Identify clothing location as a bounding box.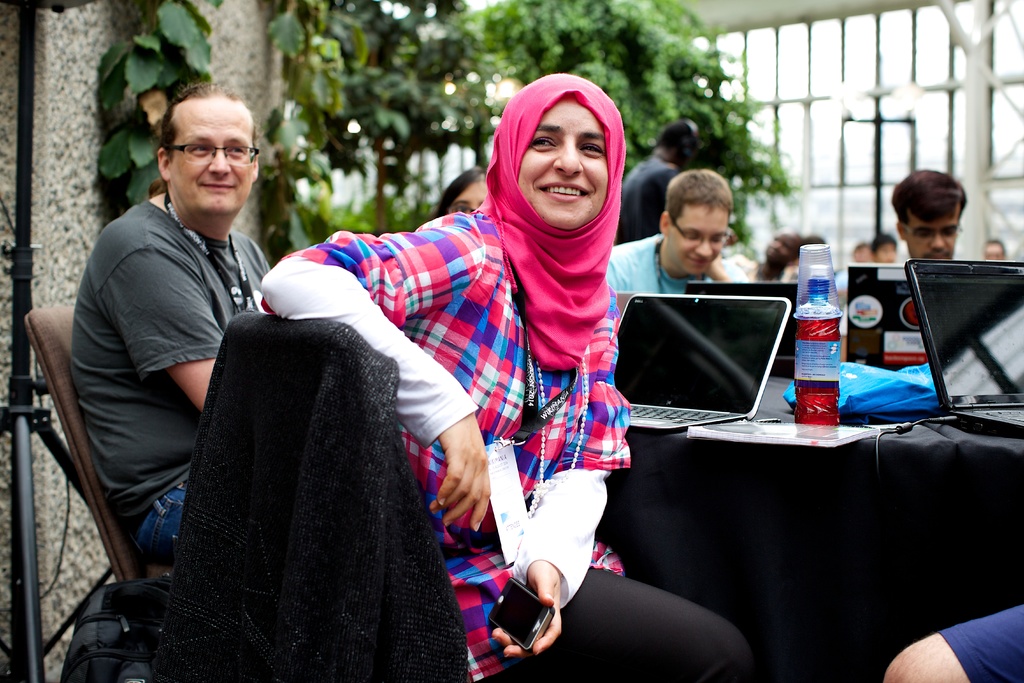
[757, 259, 798, 281].
